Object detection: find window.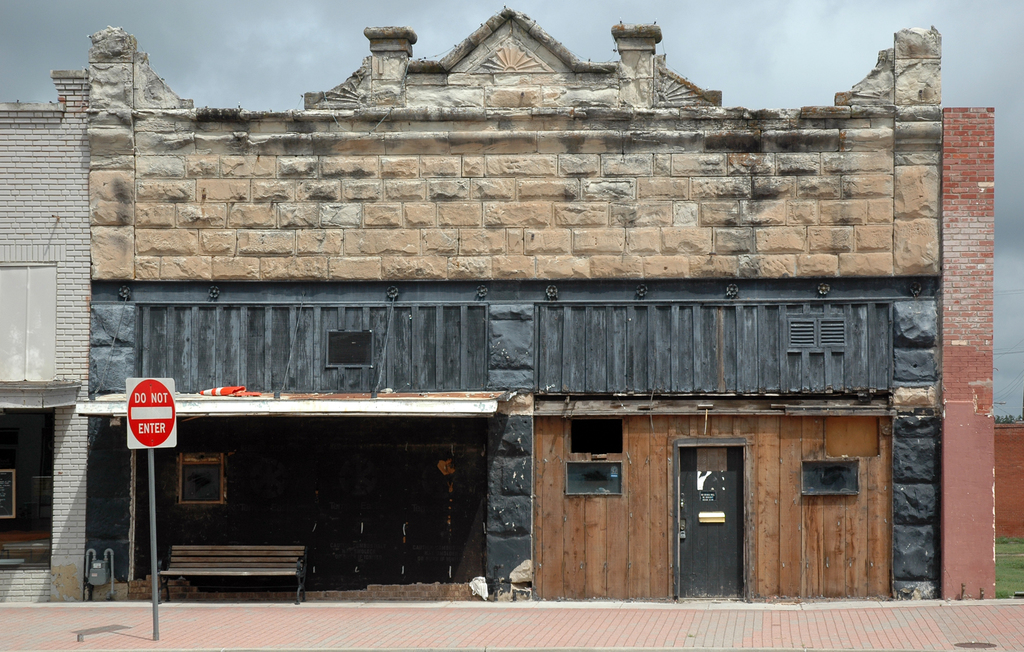
rect(787, 314, 845, 355).
